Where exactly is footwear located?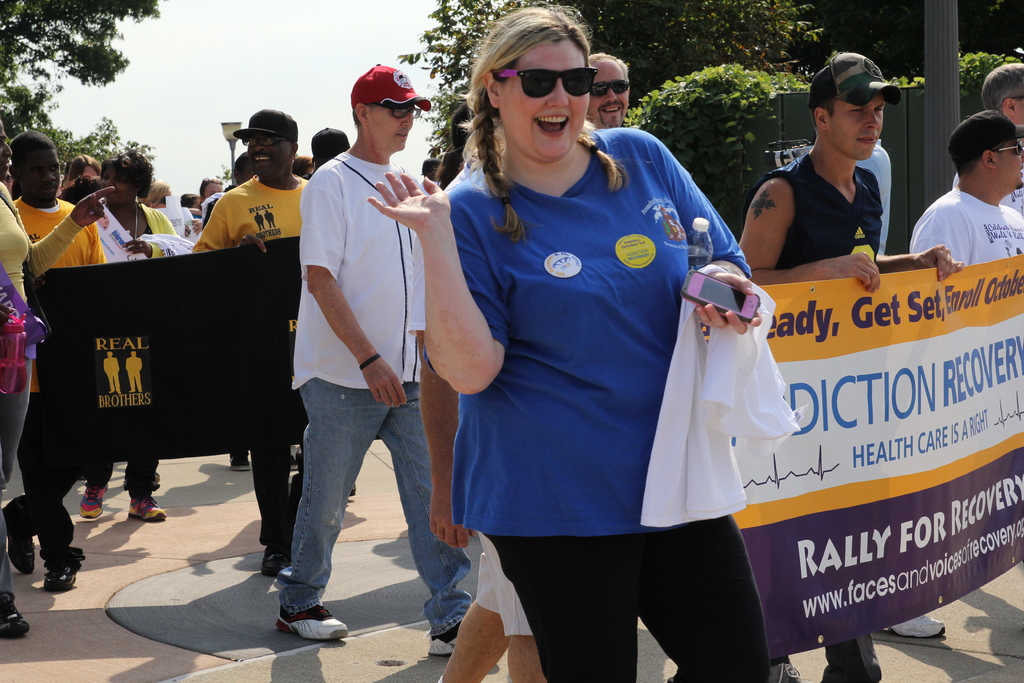
Its bounding box is bbox=(259, 547, 291, 577).
